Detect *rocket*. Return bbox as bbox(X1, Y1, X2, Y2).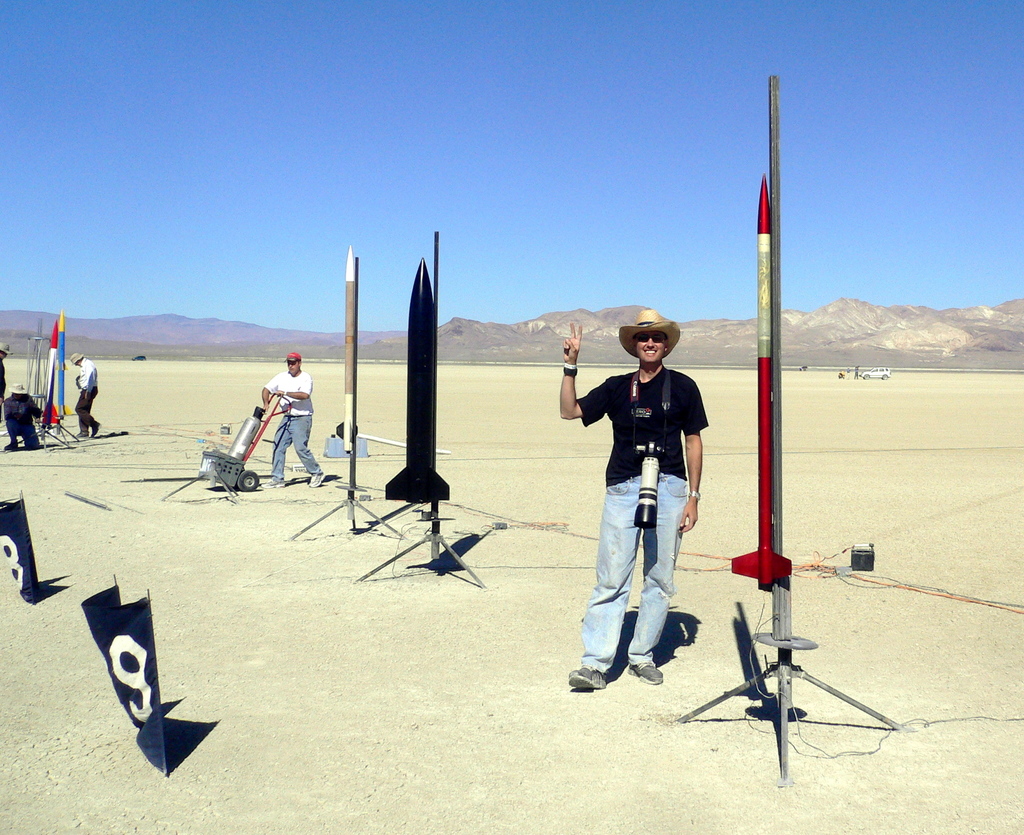
bbox(384, 259, 447, 512).
